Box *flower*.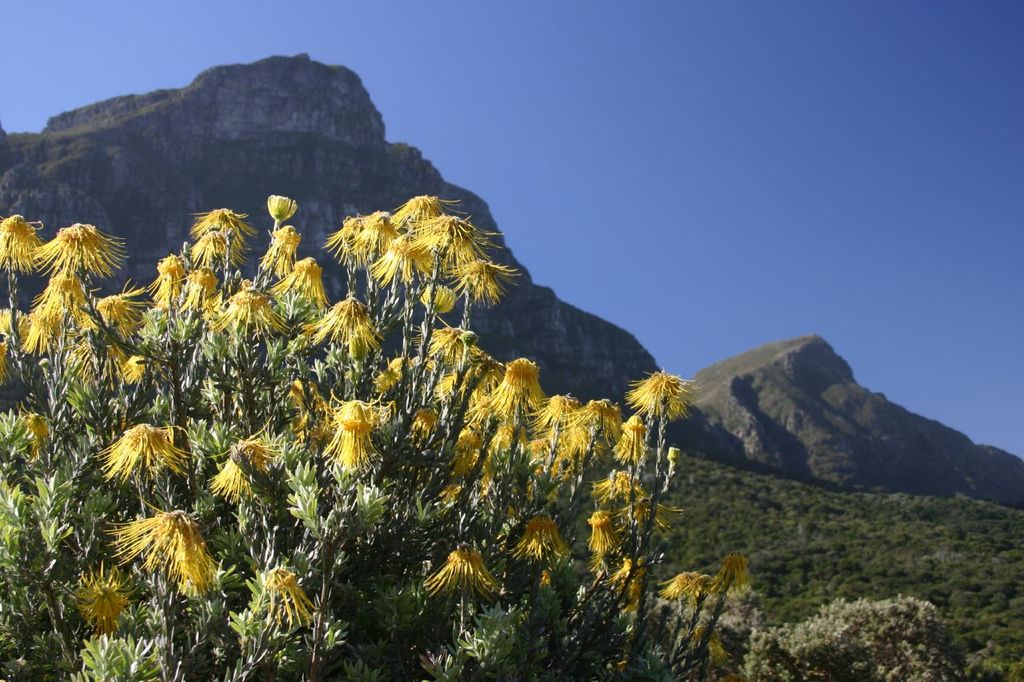
(x1=486, y1=407, x2=534, y2=462).
